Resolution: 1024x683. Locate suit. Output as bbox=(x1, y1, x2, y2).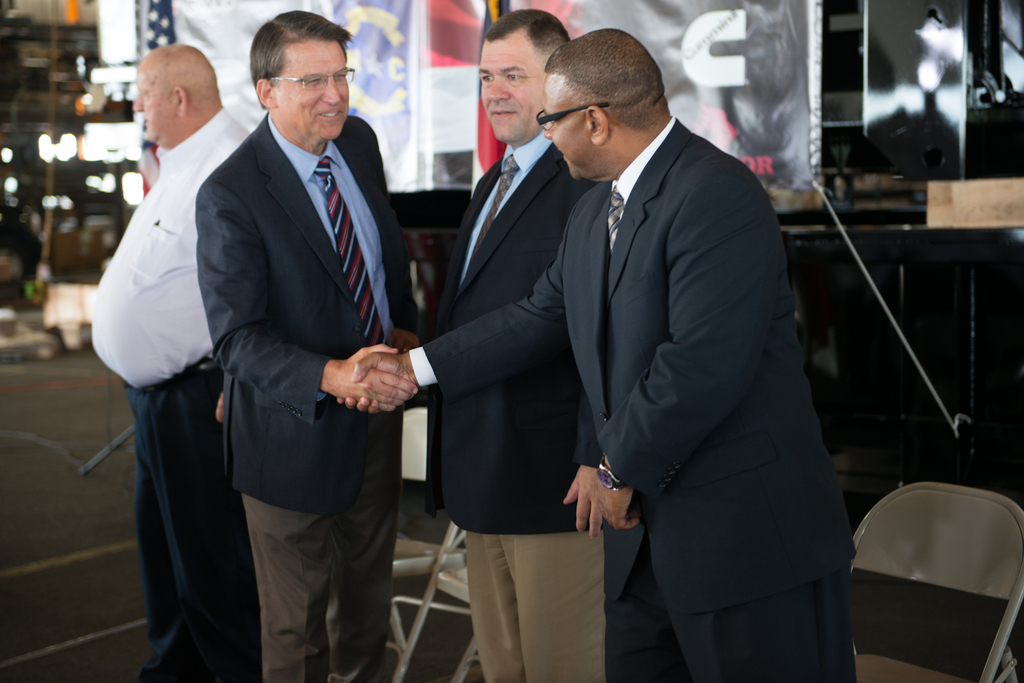
bbox=(434, 129, 597, 682).
